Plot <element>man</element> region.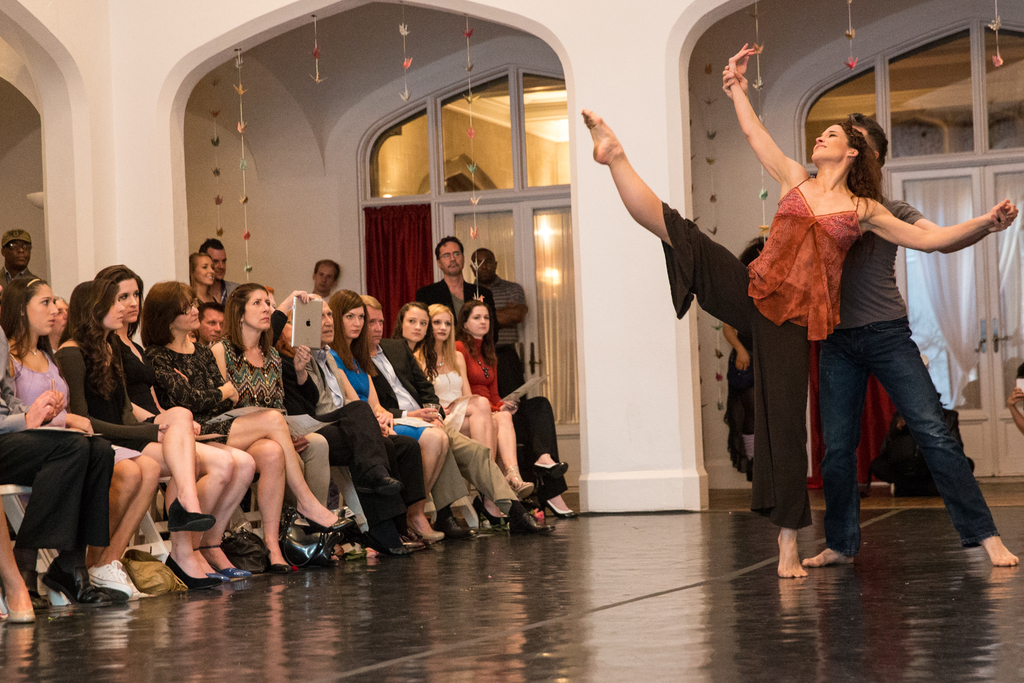
Plotted at BBox(313, 259, 338, 309).
